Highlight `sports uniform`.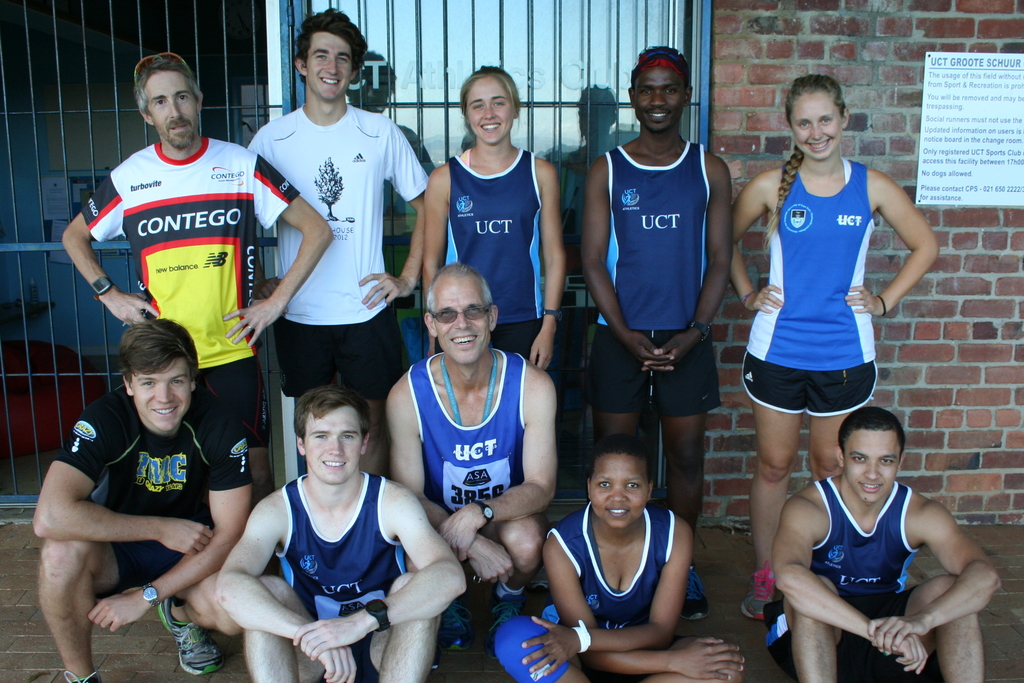
Highlighted region: (247,97,429,410).
